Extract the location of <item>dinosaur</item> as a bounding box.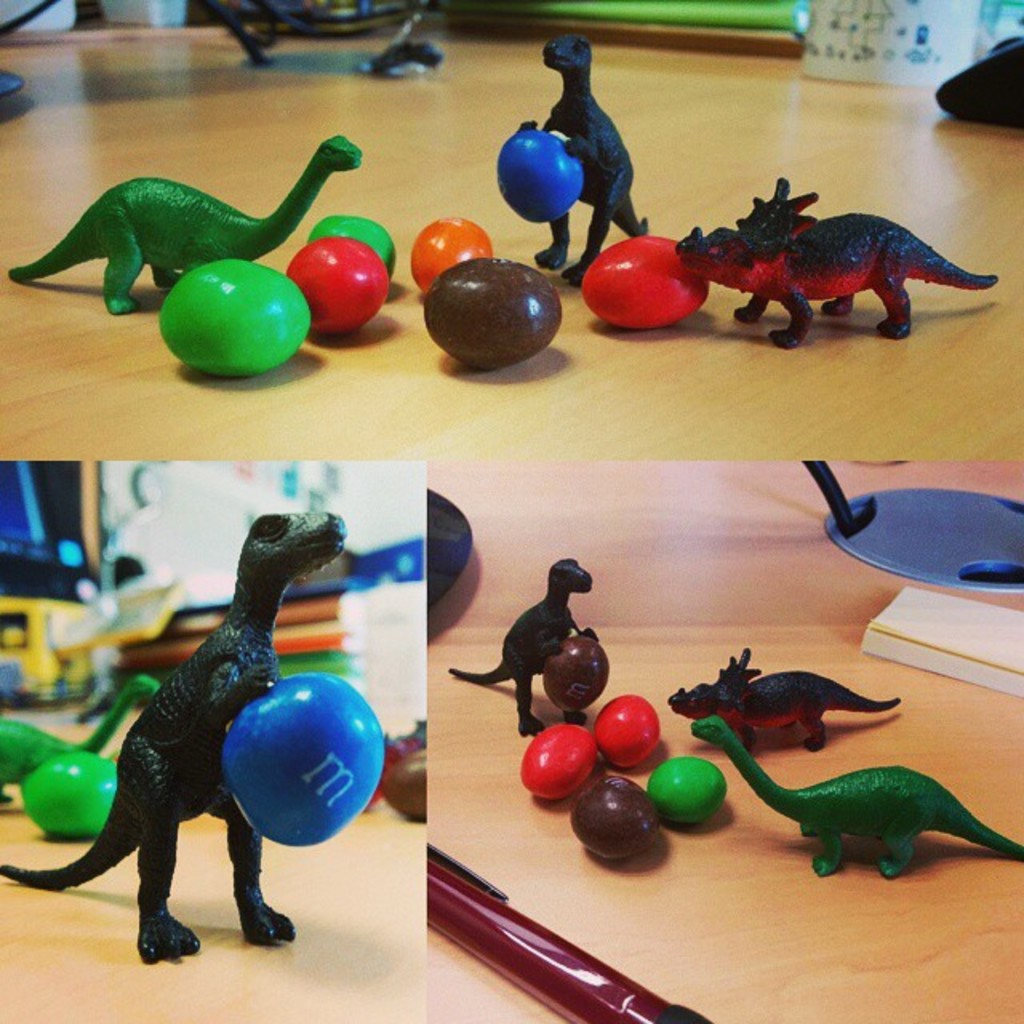
[x1=445, y1=549, x2=595, y2=738].
